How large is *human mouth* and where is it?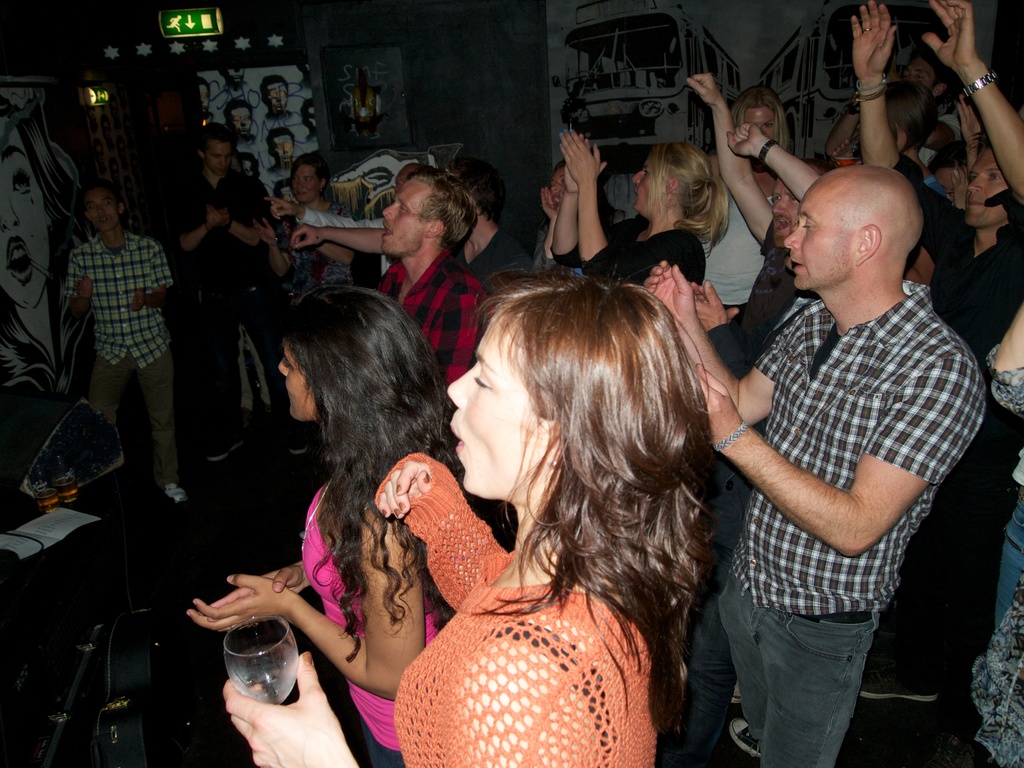
Bounding box: (381,226,394,239).
